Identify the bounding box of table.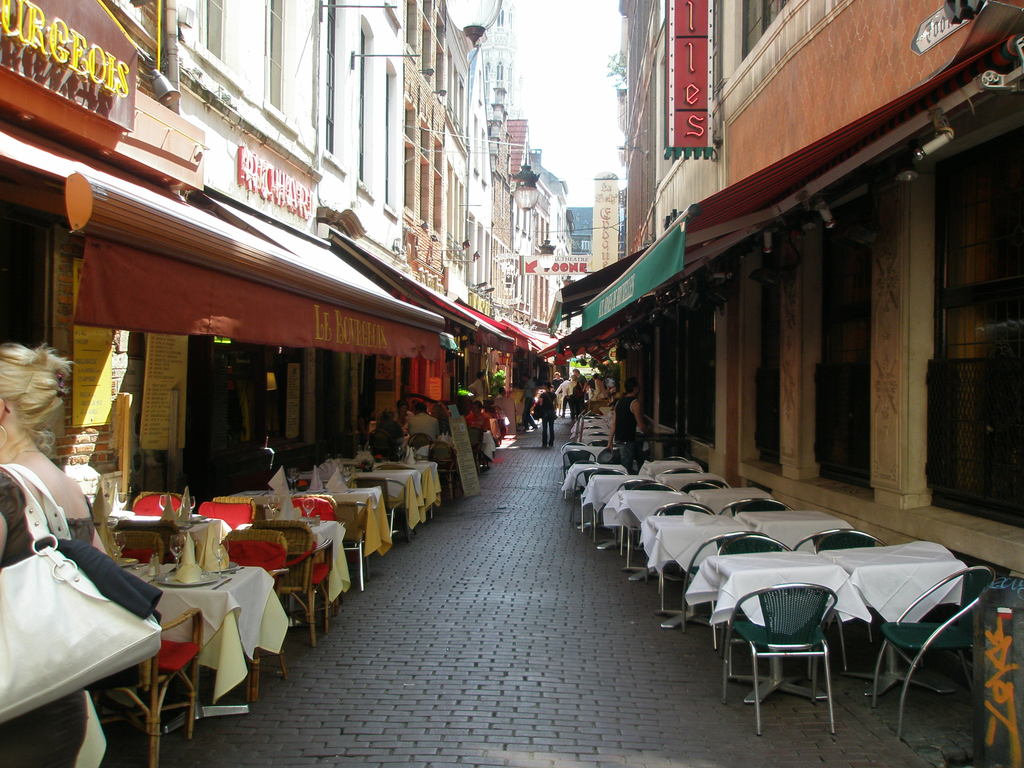
[left=233, top=487, right=392, bottom=583].
